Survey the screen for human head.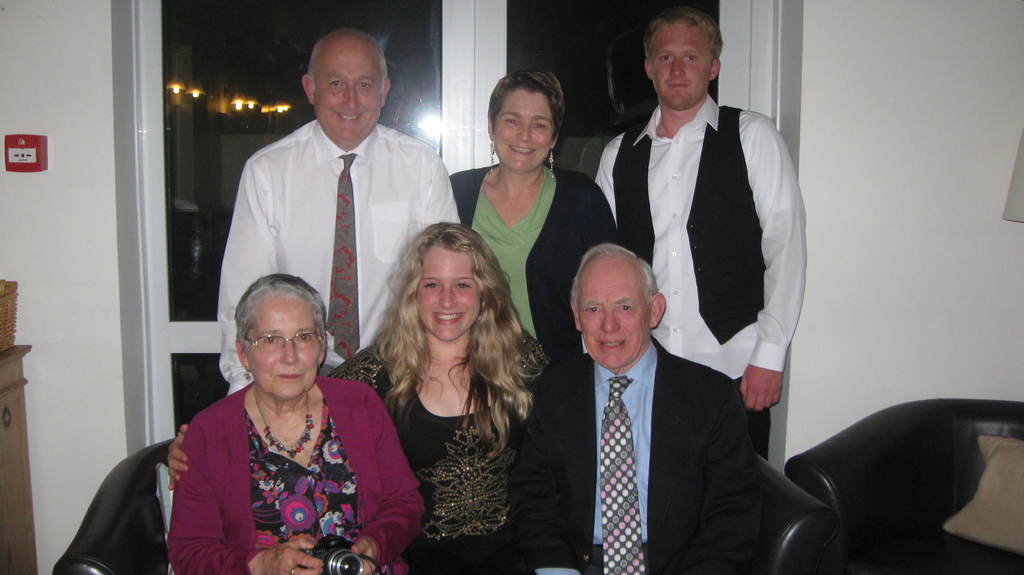
Survey found: Rect(569, 242, 666, 366).
